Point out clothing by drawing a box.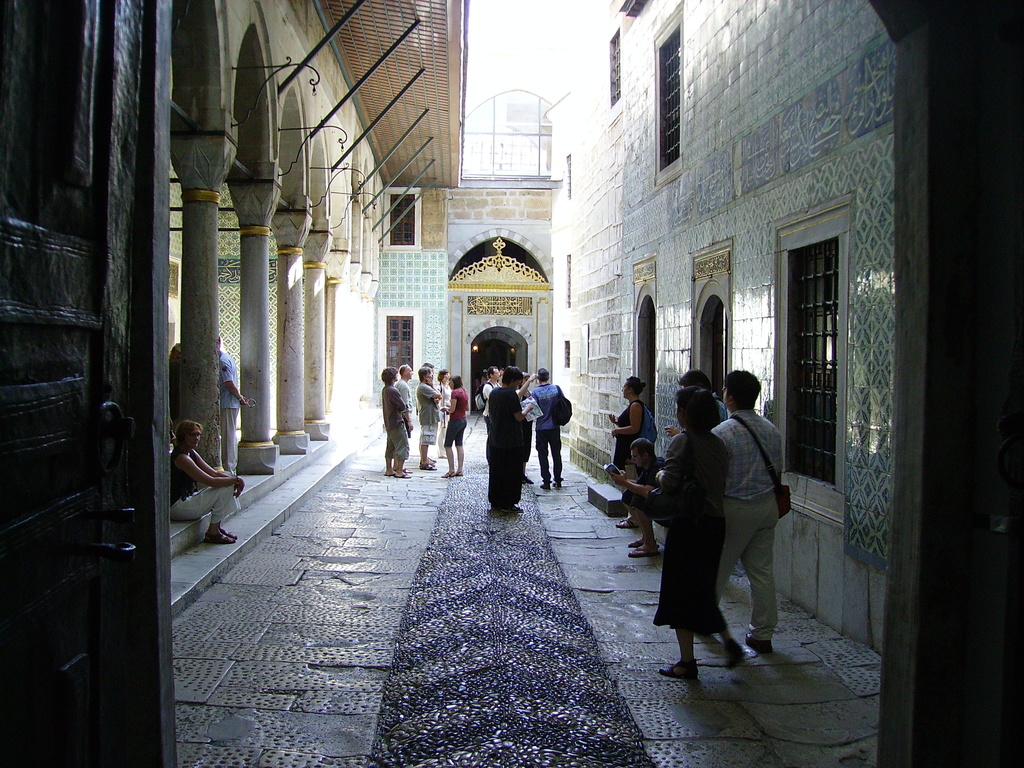
box(480, 381, 504, 440).
